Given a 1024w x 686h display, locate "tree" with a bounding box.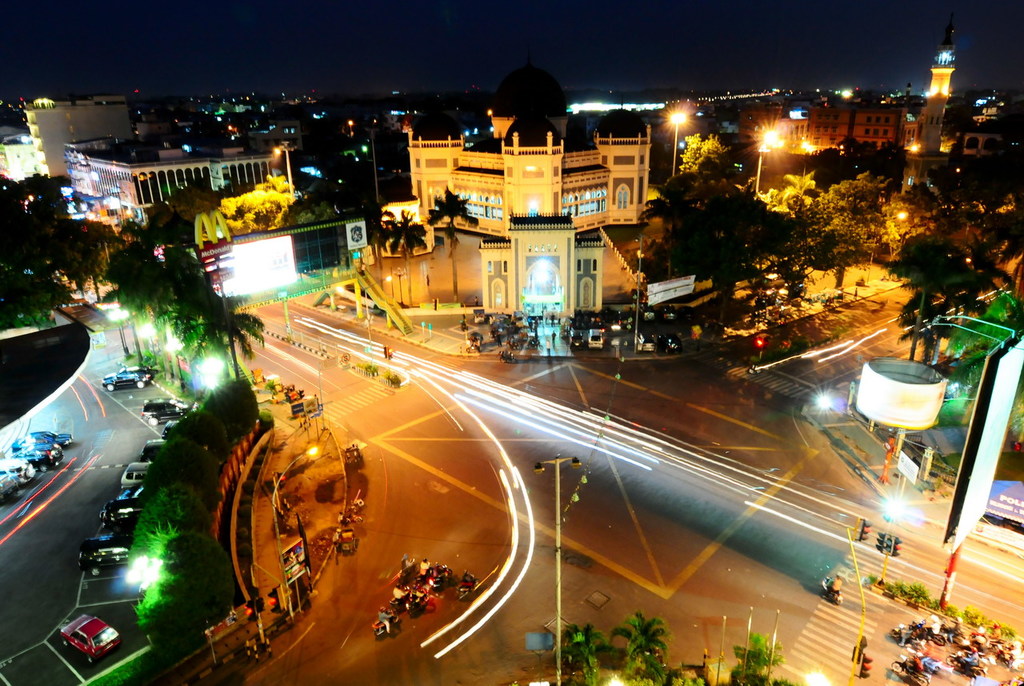
Located: {"left": 675, "top": 127, "right": 726, "bottom": 174}.
